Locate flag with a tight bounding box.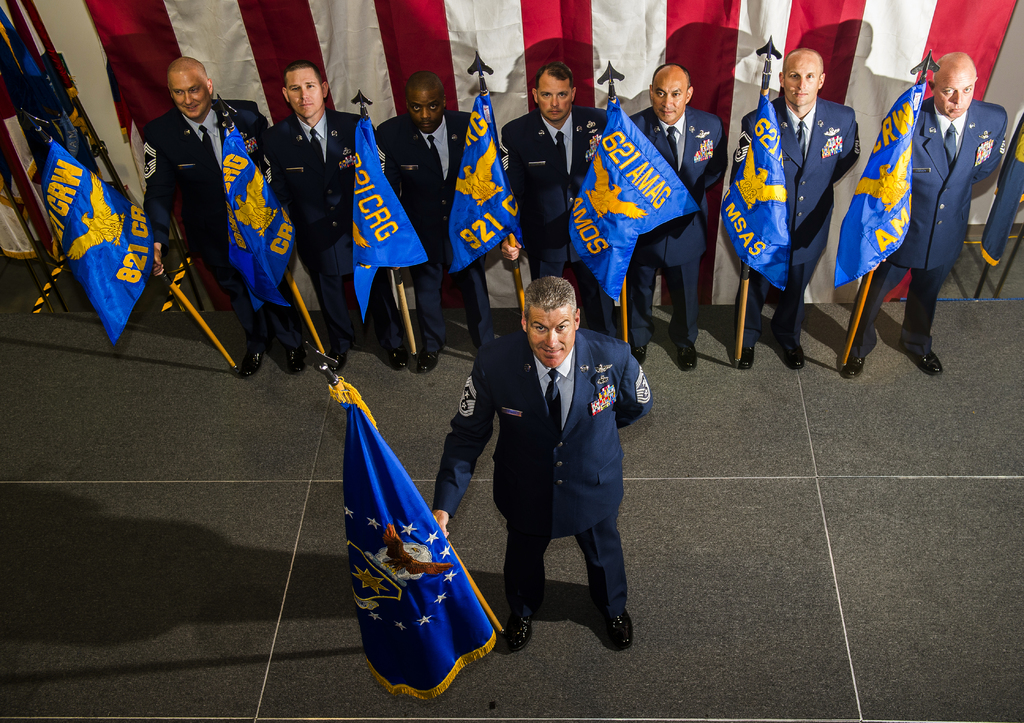
locate(832, 83, 916, 288).
